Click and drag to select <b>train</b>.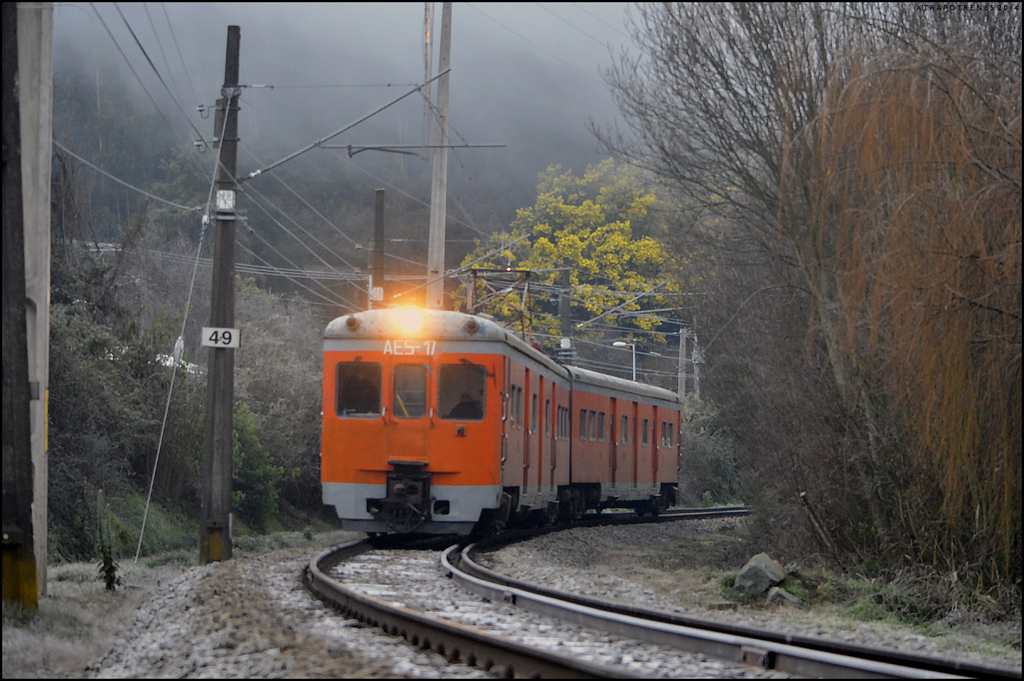
Selection: BBox(324, 269, 681, 545).
